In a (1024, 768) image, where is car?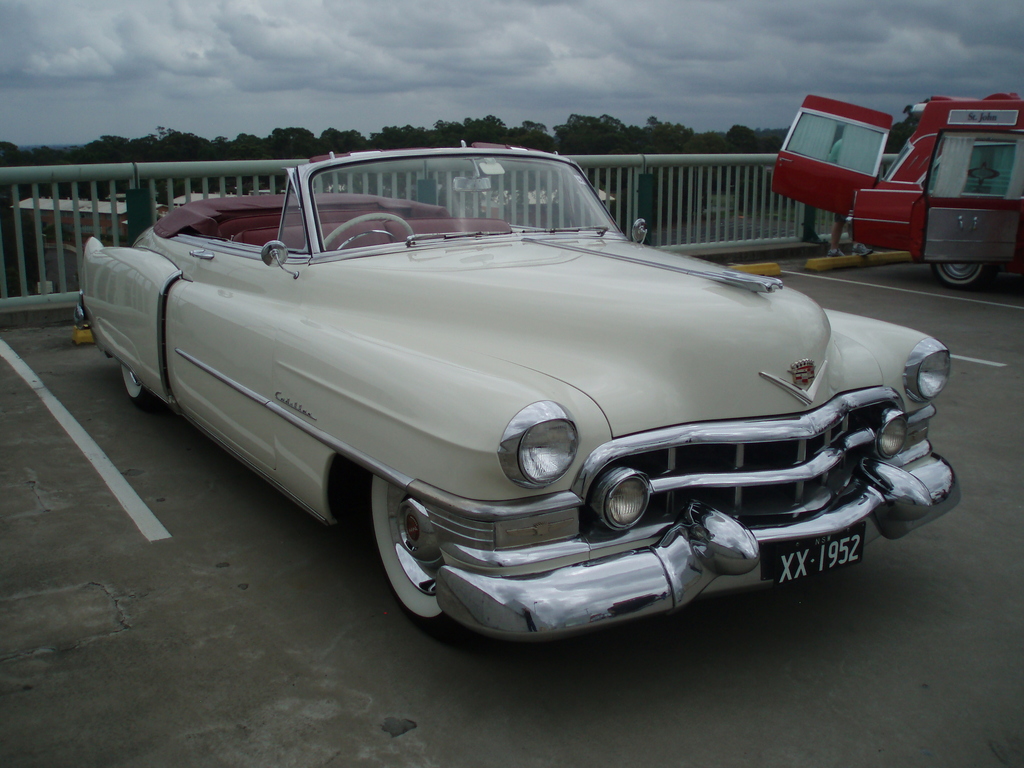
rect(73, 138, 963, 641).
